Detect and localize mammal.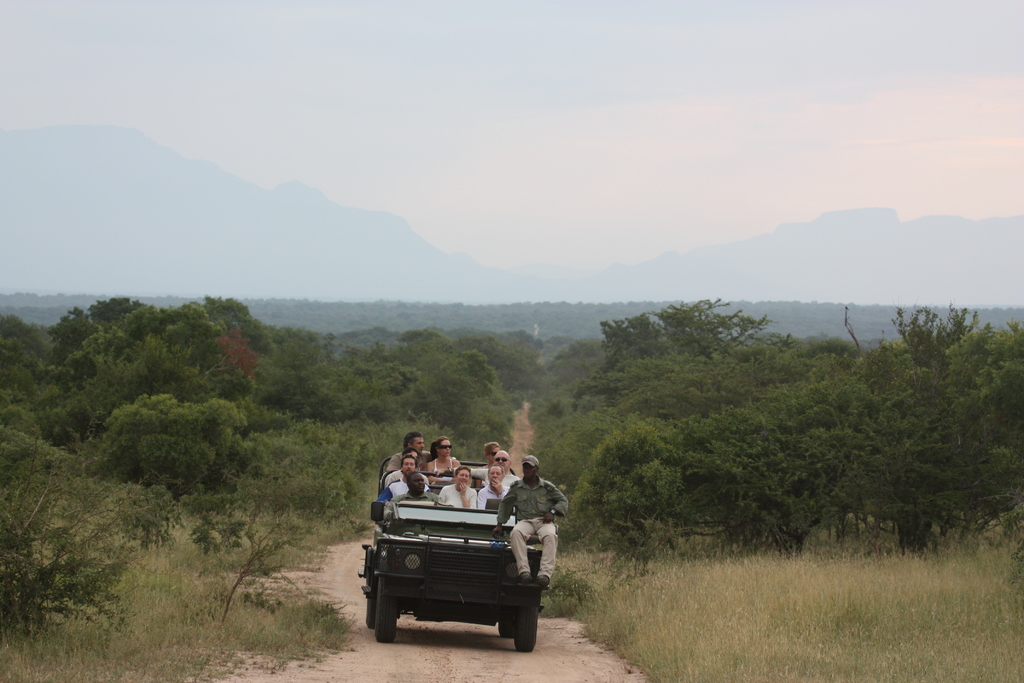
Localized at [383, 475, 445, 509].
